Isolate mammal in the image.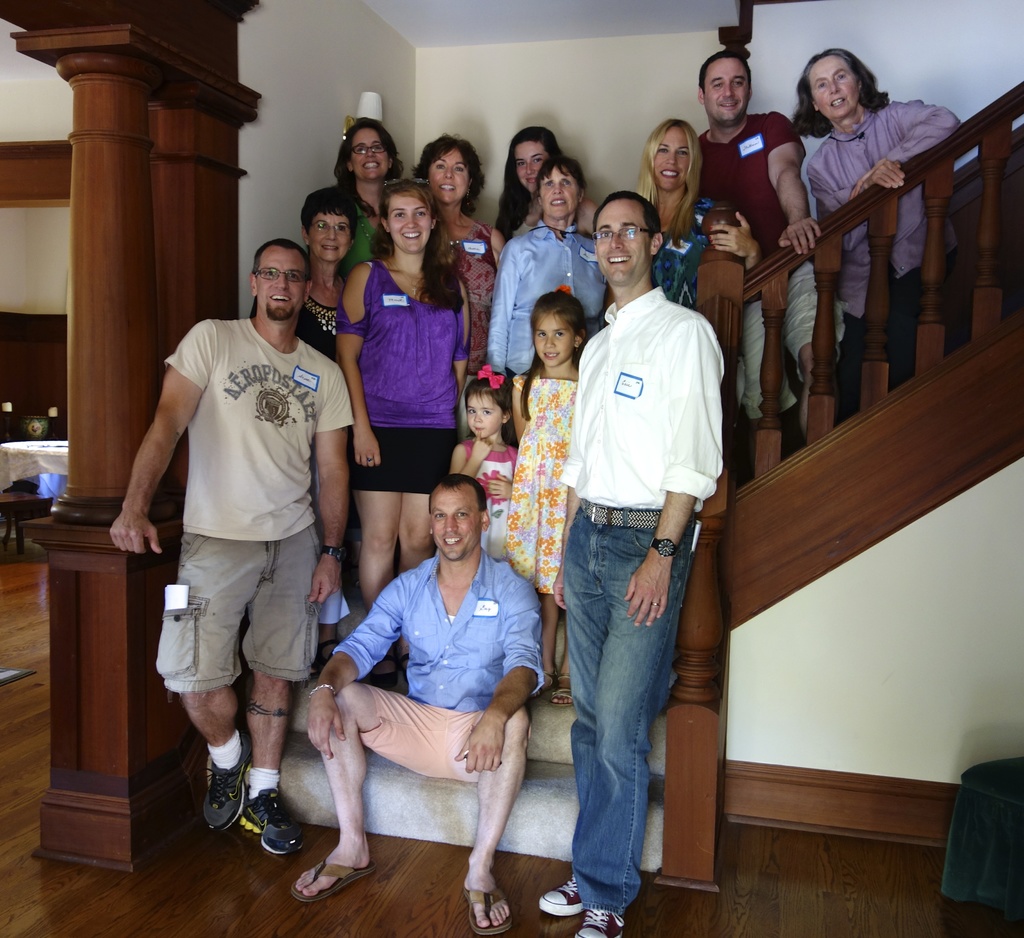
Isolated region: 451 357 518 569.
